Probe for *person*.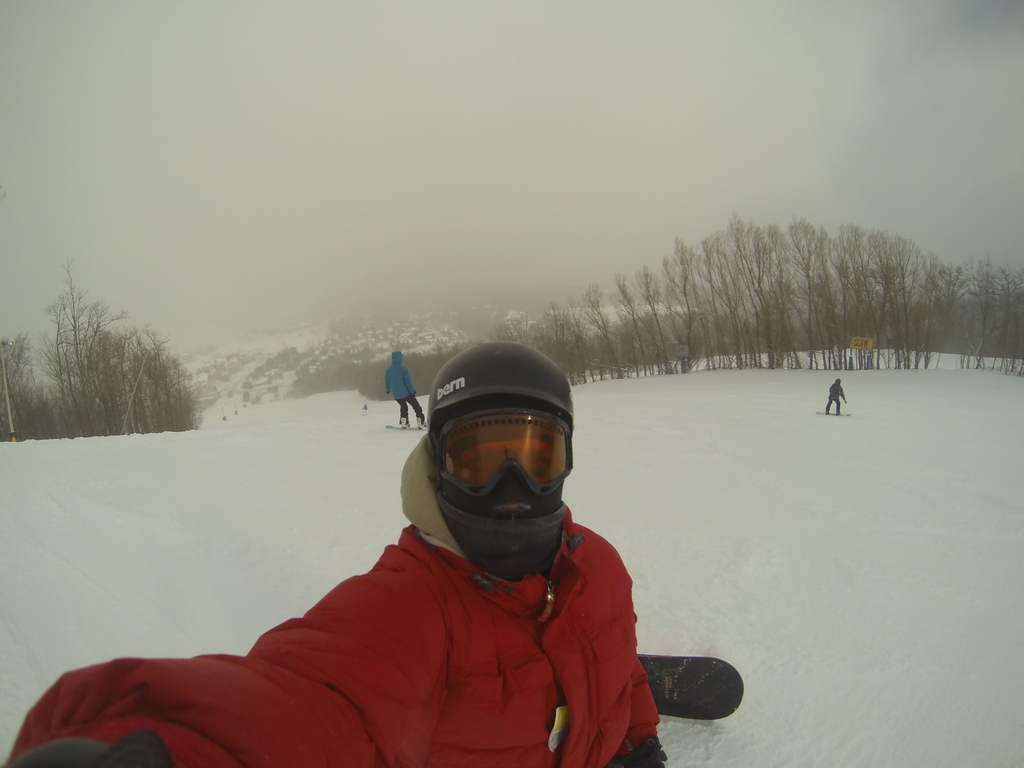
Probe result: box=[381, 349, 429, 429].
